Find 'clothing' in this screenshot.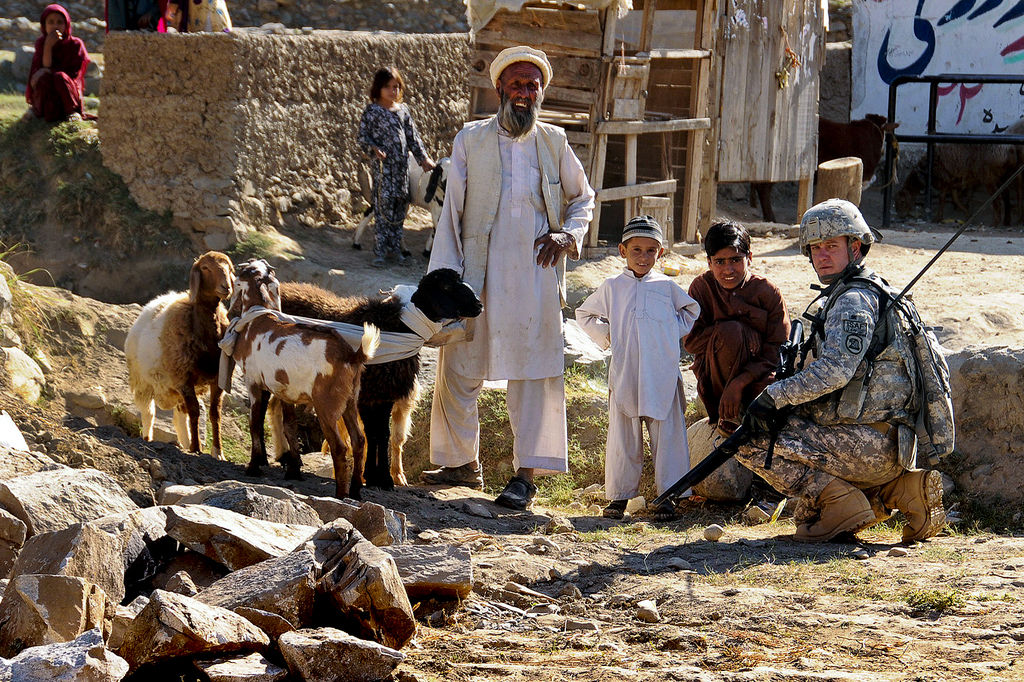
The bounding box for 'clothing' is bbox=[574, 258, 697, 498].
